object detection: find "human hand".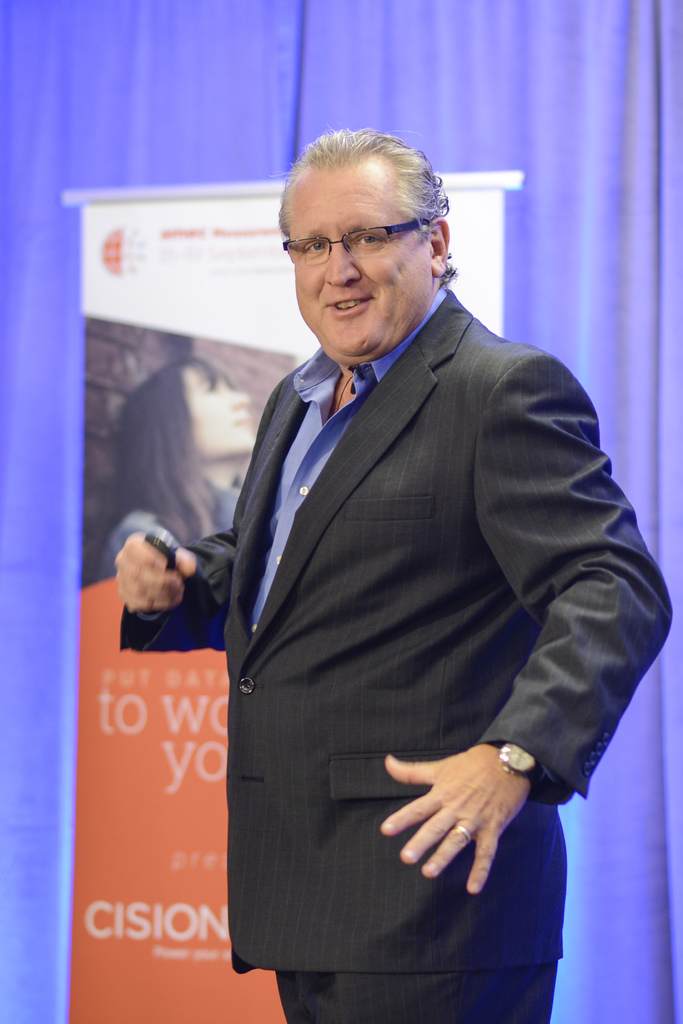
{"x1": 110, "y1": 518, "x2": 219, "y2": 630}.
